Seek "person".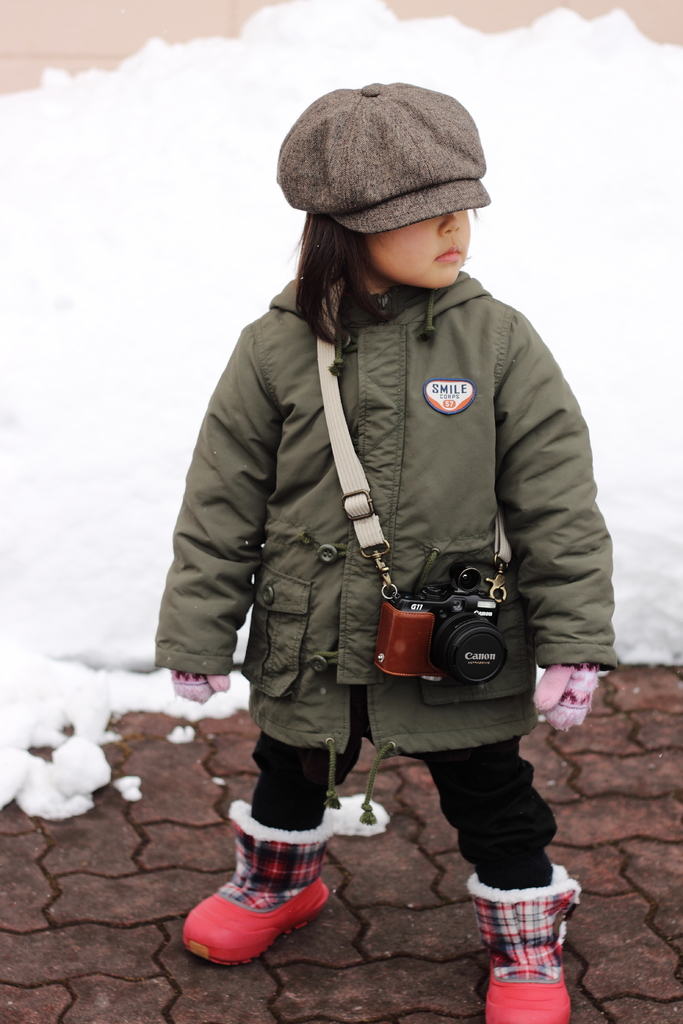
crop(157, 77, 591, 975).
